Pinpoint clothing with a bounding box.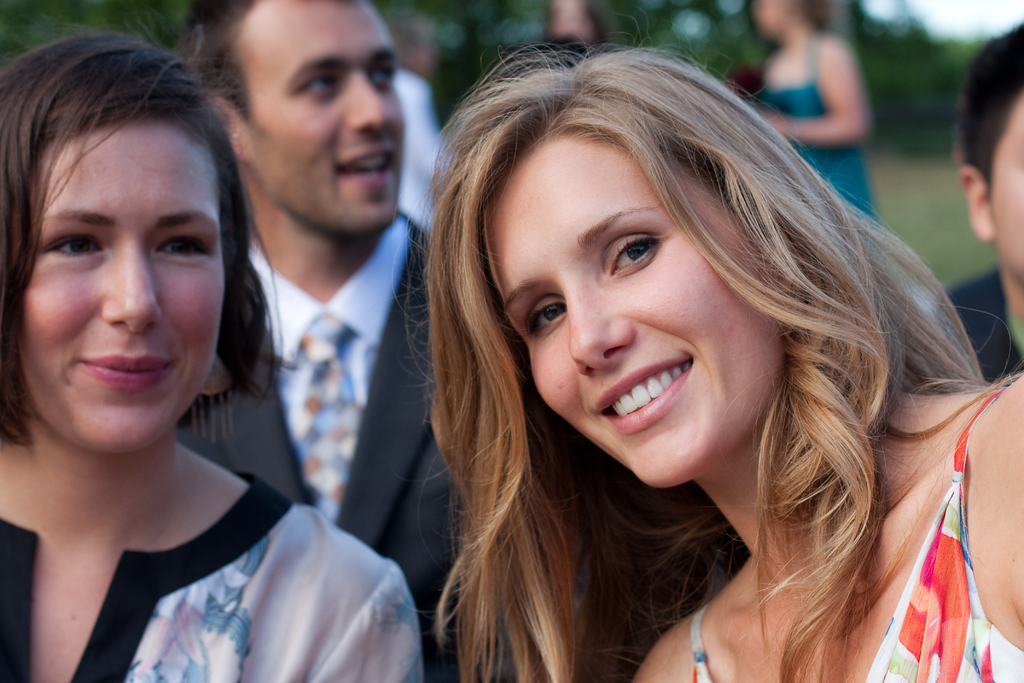
(12,363,381,671).
